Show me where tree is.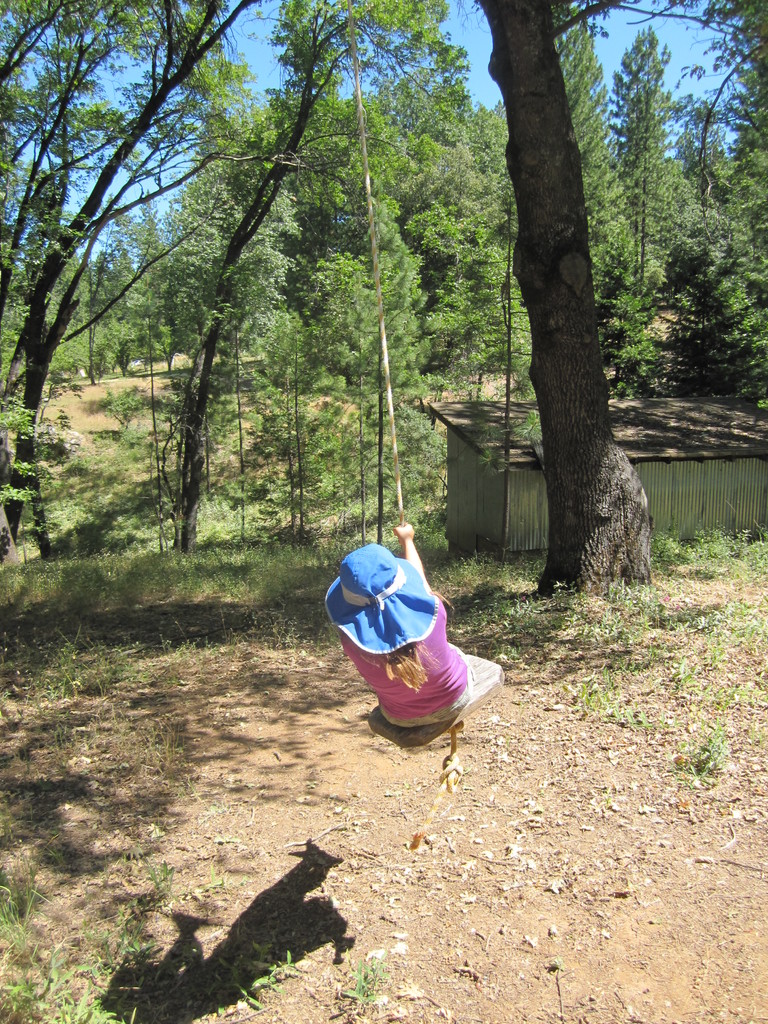
tree is at box=[150, 0, 490, 559].
